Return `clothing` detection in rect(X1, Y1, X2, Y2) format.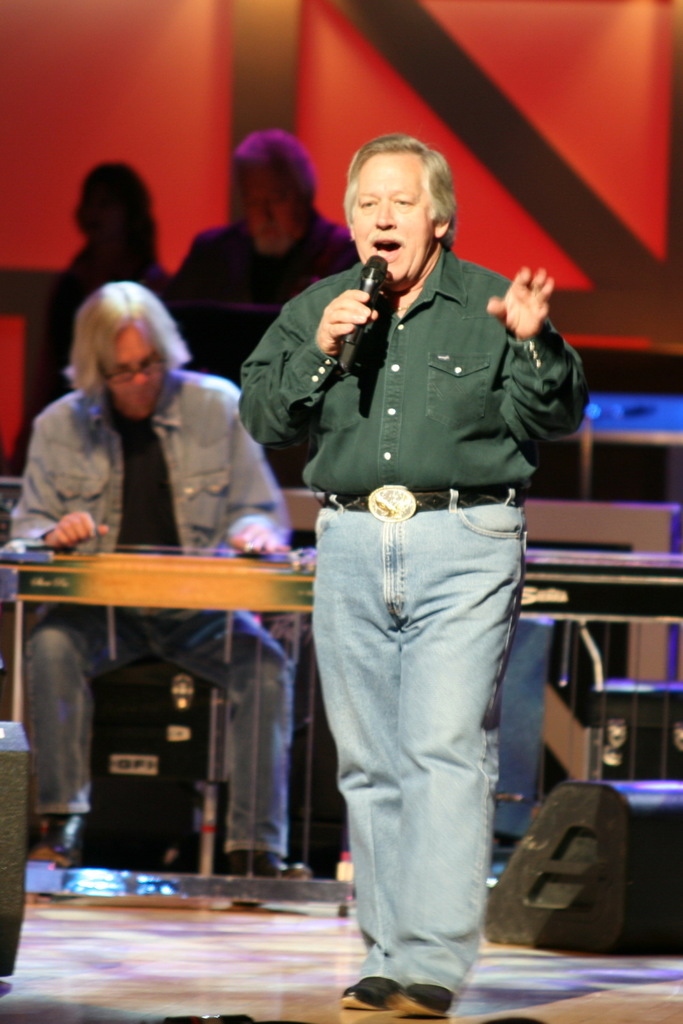
rect(170, 228, 351, 379).
